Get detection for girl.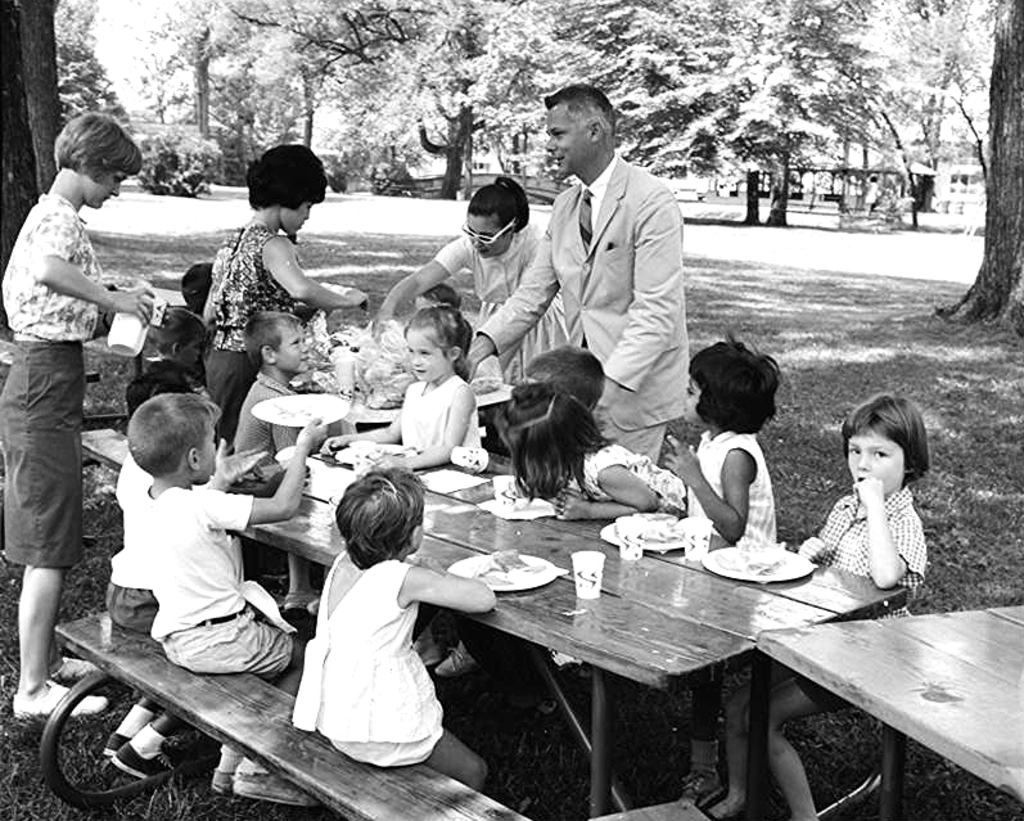
Detection: region(725, 394, 938, 820).
